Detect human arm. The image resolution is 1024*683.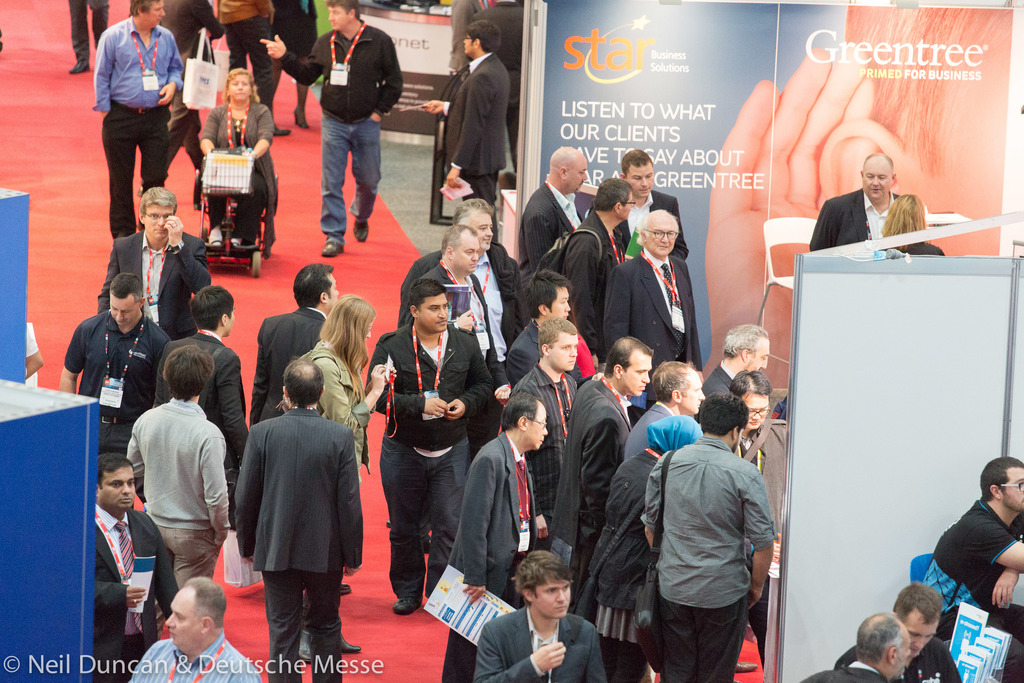
[364, 327, 451, 416].
